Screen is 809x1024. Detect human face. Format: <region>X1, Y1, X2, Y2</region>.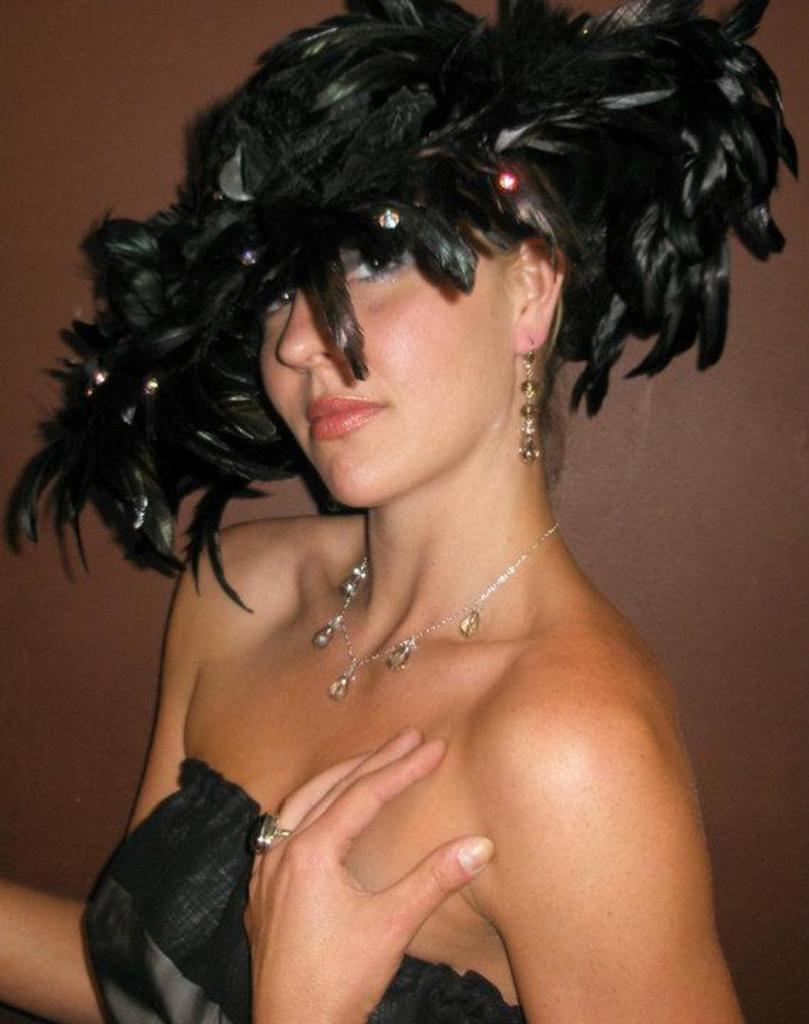
<region>262, 142, 525, 513</region>.
